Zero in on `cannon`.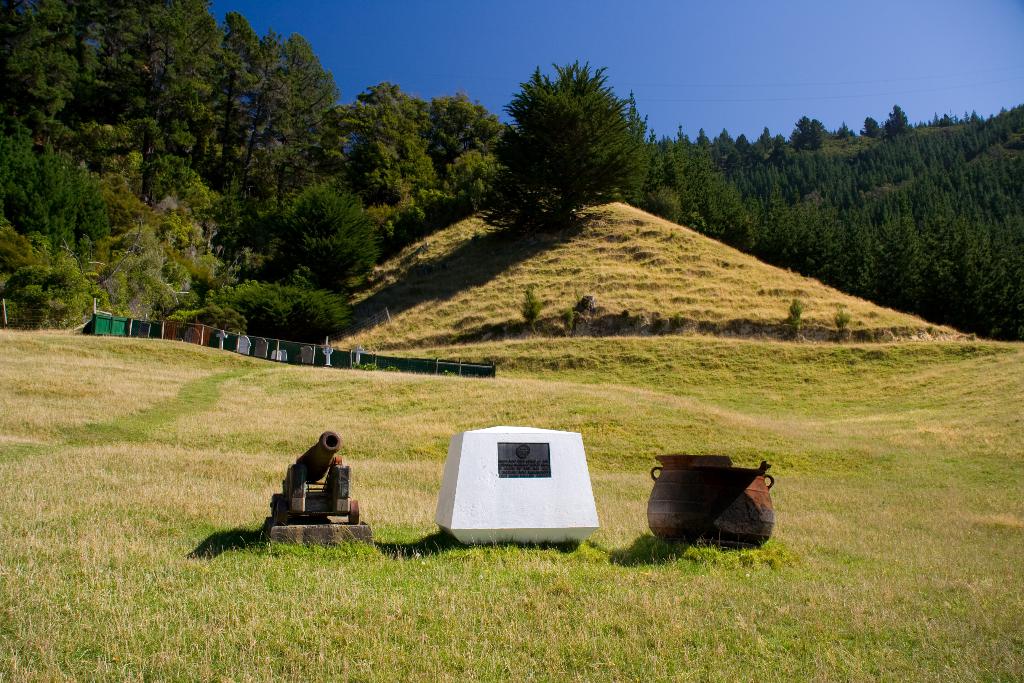
Zeroed in: region(270, 431, 362, 523).
